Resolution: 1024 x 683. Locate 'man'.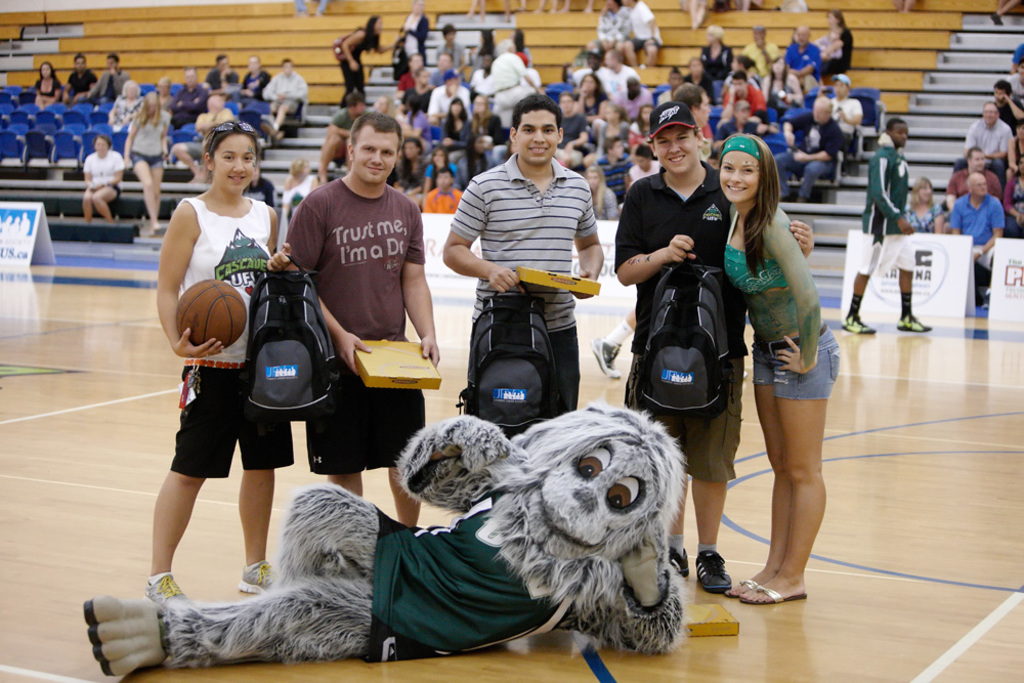
[549, 91, 588, 170].
